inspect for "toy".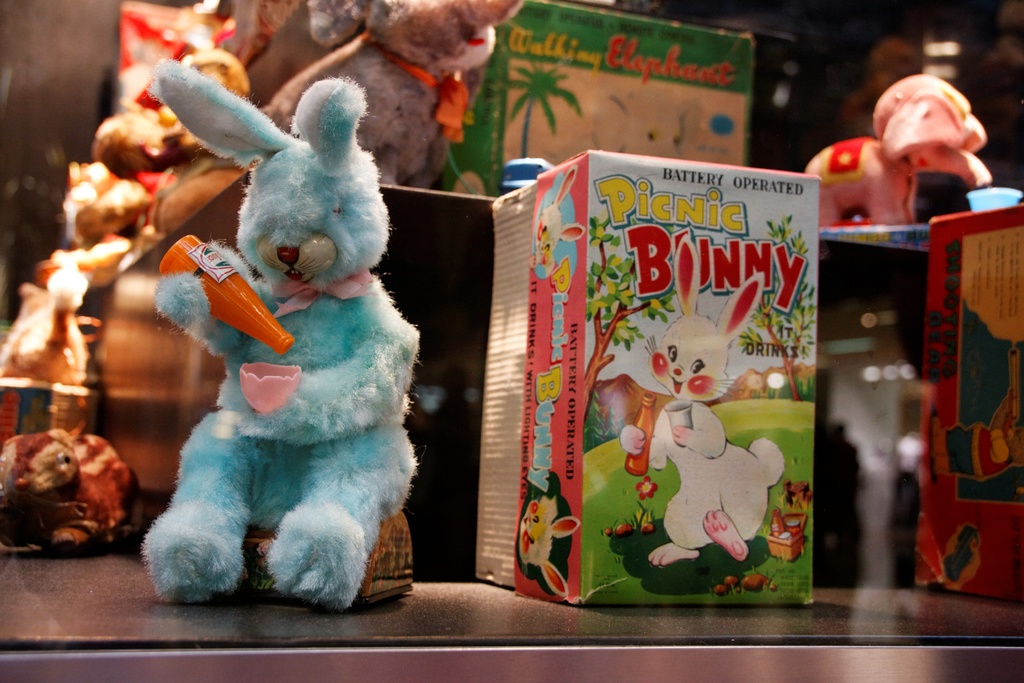
Inspection: crop(767, 486, 814, 563).
